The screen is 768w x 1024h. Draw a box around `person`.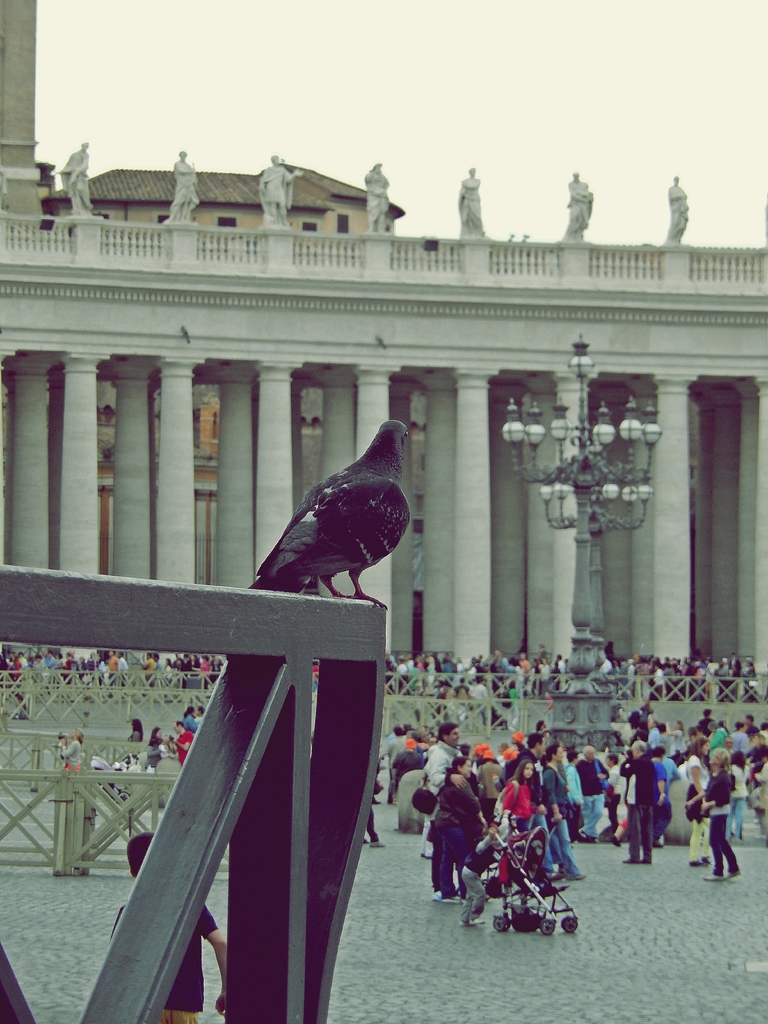
select_region(115, 834, 230, 1023).
